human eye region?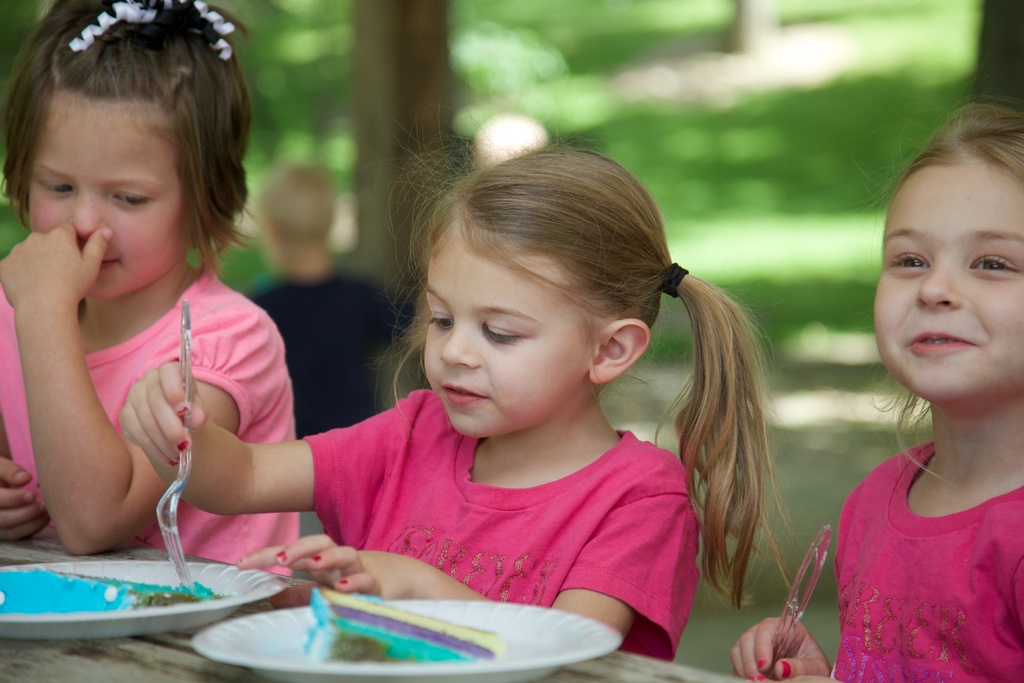
108, 186, 155, 211
